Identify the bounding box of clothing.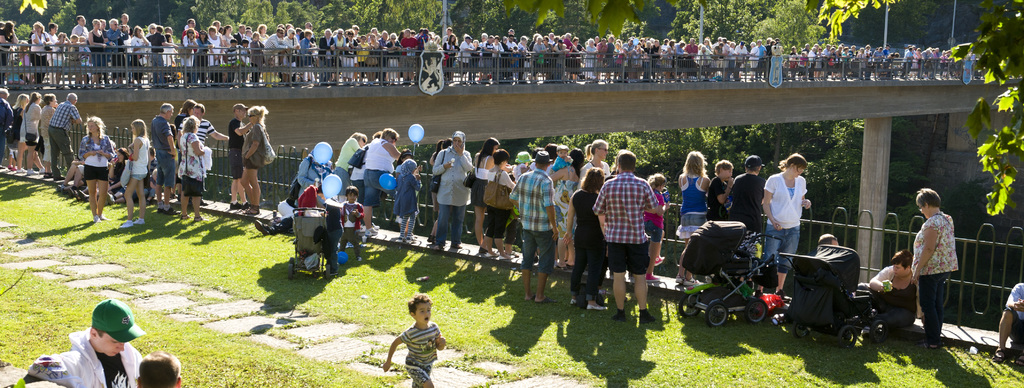
{"x1": 571, "y1": 188, "x2": 608, "y2": 303}.
